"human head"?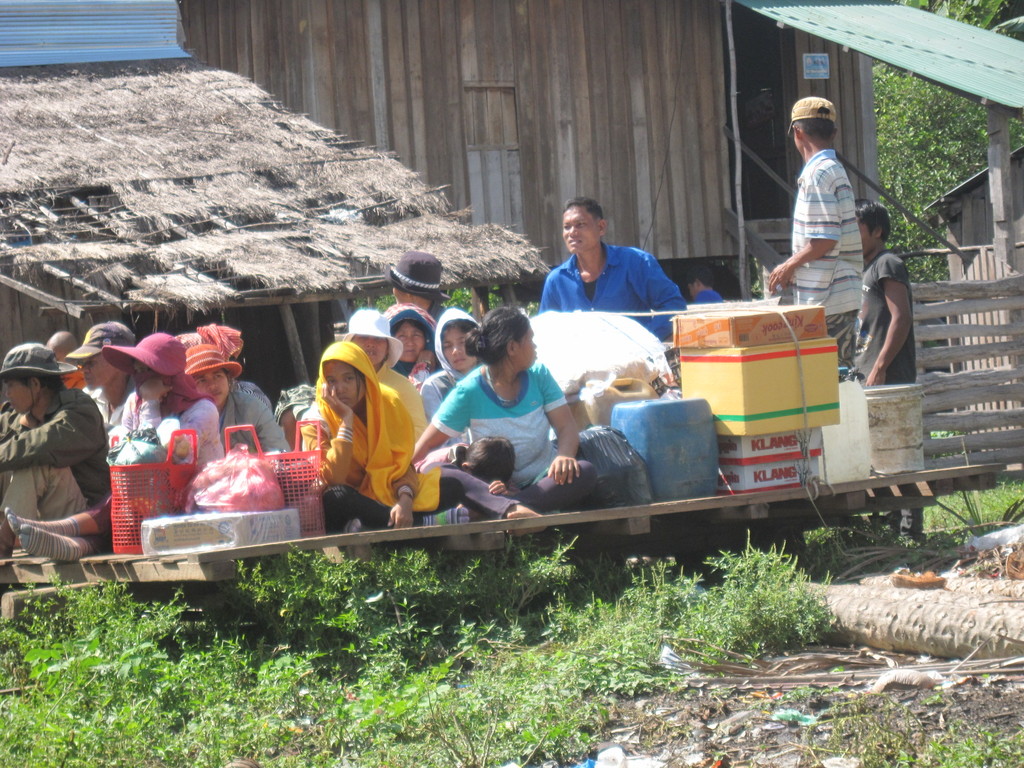
{"x1": 687, "y1": 262, "x2": 716, "y2": 300}
